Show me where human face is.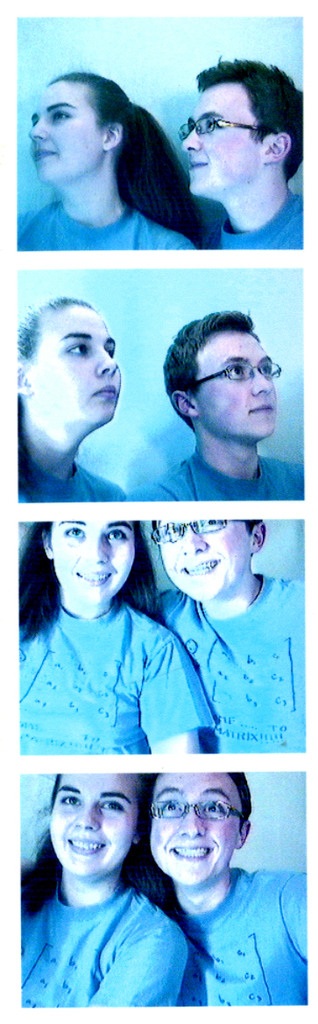
human face is at BBox(28, 80, 115, 191).
